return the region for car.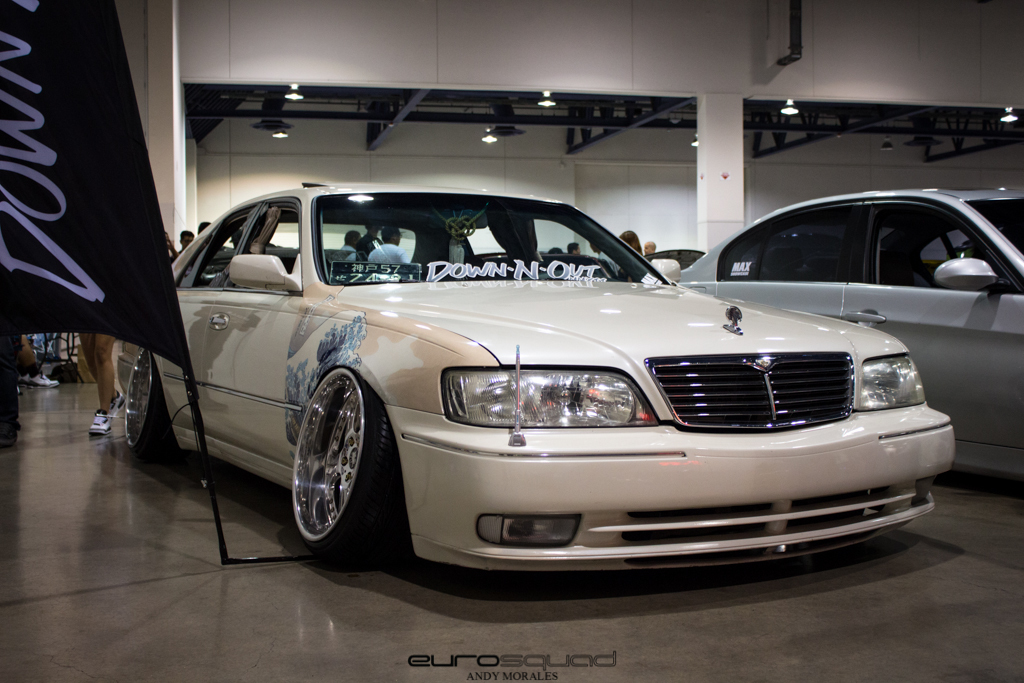
region(137, 187, 948, 587).
